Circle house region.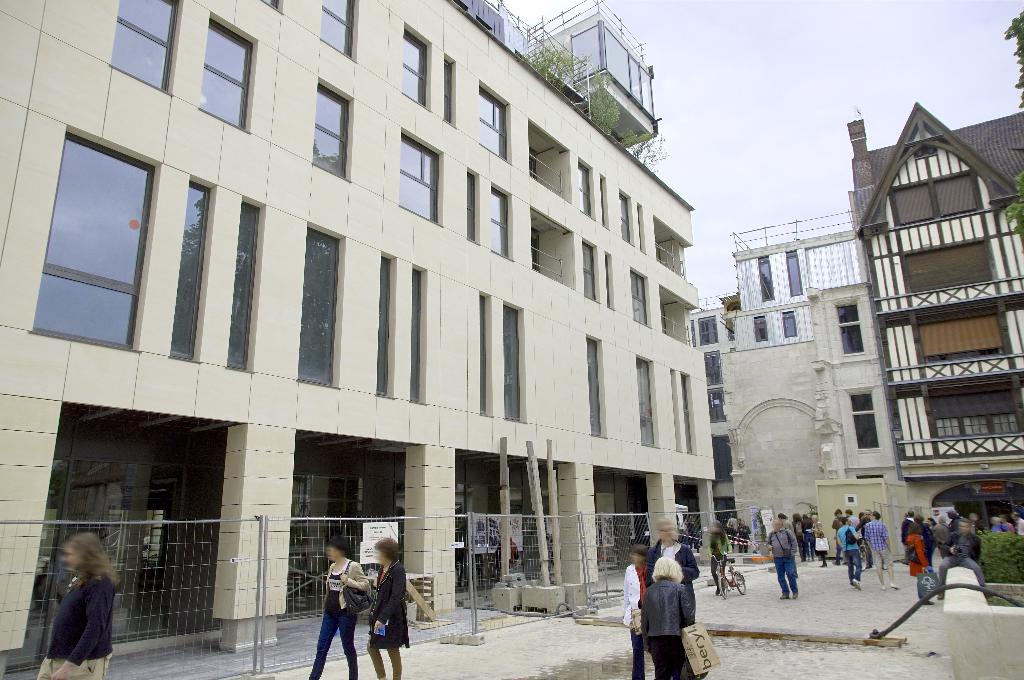
Region: box(728, 207, 897, 486).
